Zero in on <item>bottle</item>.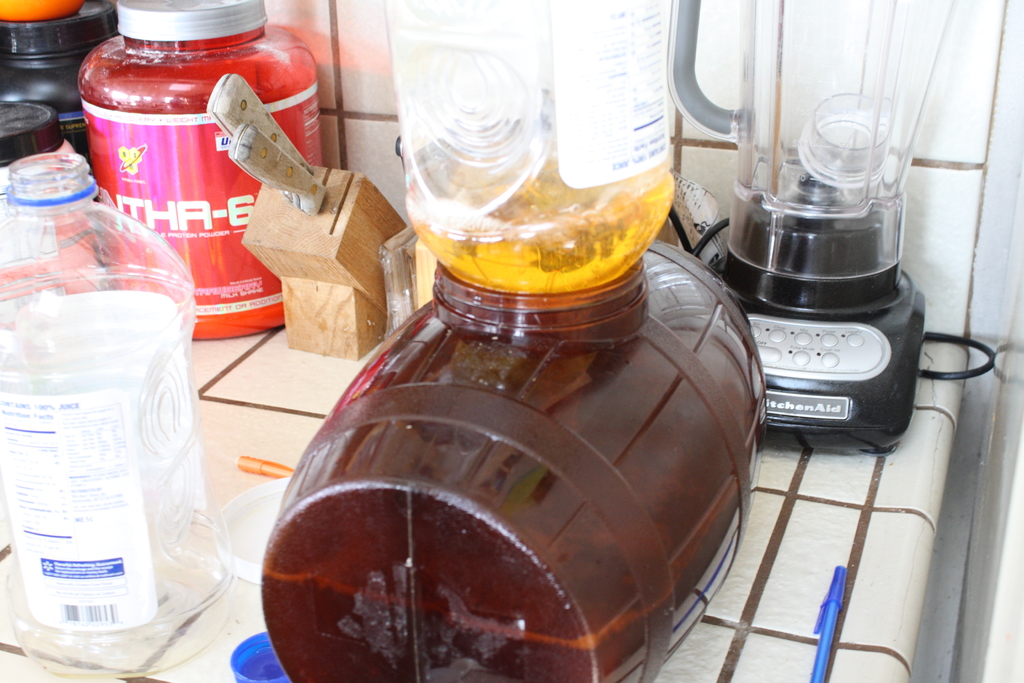
Zeroed in: box=[88, 0, 358, 339].
